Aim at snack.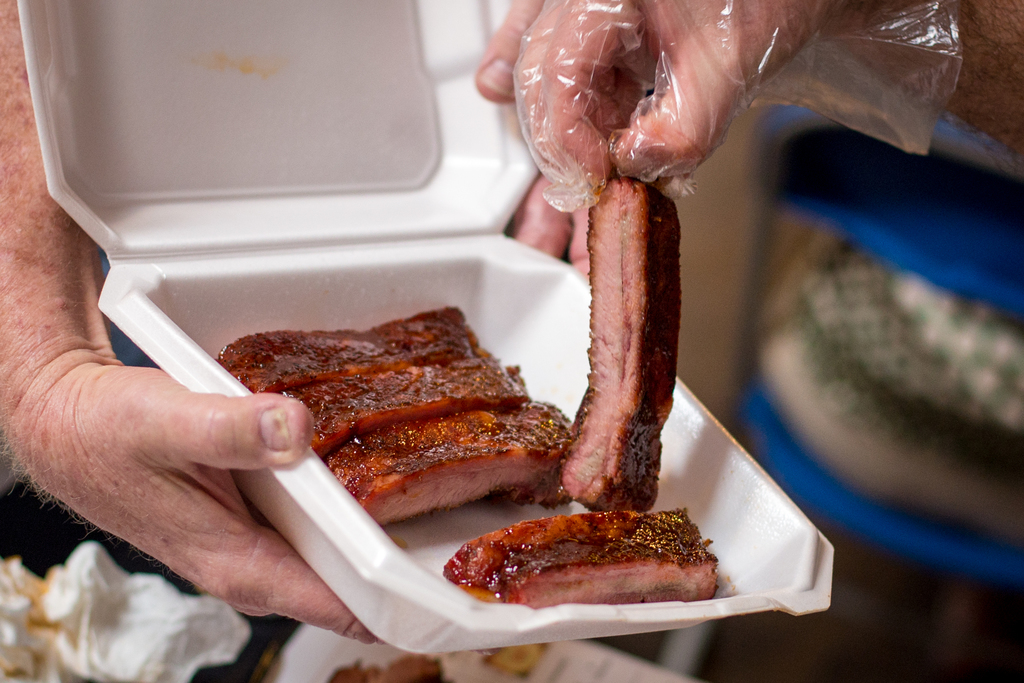
Aimed at 213, 307, 573, 517.
